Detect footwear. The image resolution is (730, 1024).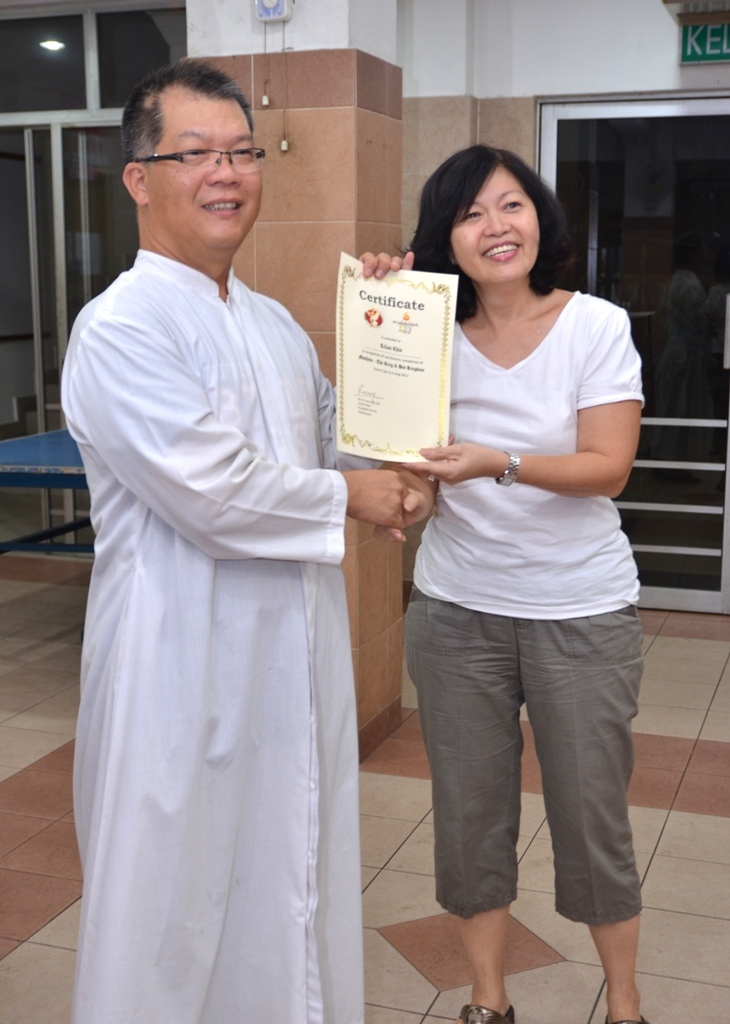
BBox(447, 998, 514, 1023).
